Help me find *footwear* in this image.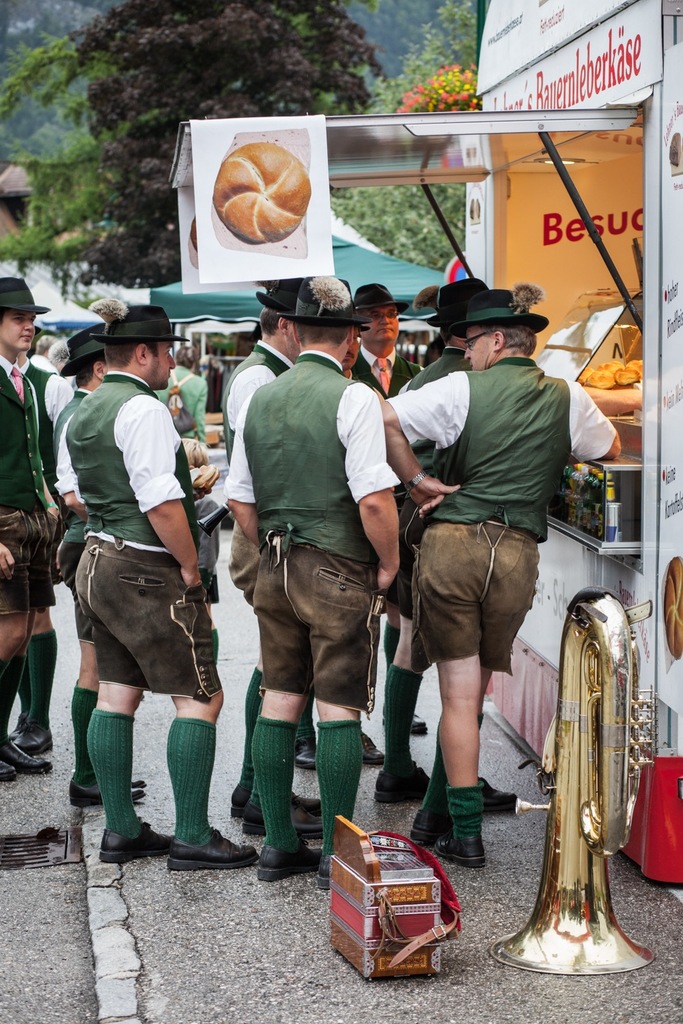
Found it: crop(363, 730, 388, 767).
